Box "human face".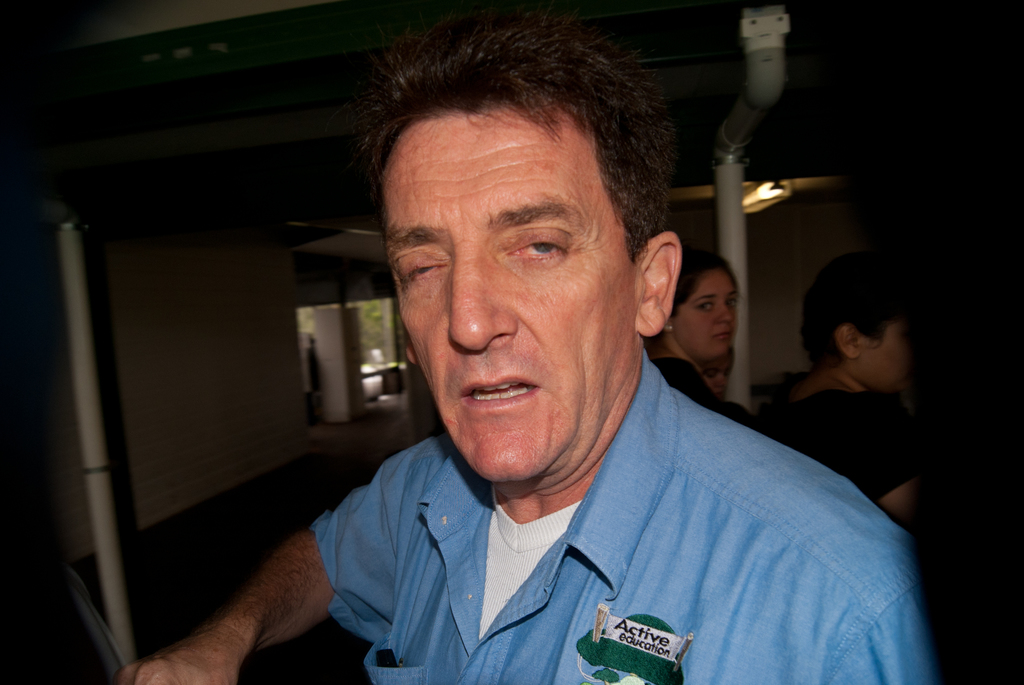
bbox=[676, 271, 737, 359].
